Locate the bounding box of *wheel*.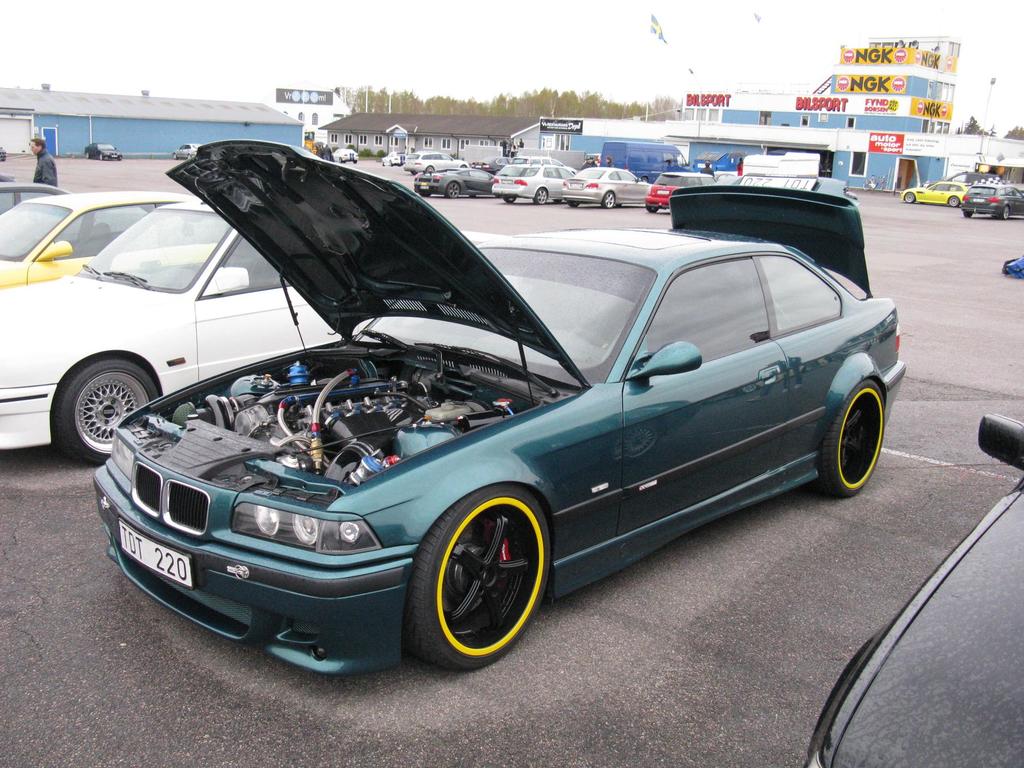
Bounding box: box=[59, 346, 147, 455].
